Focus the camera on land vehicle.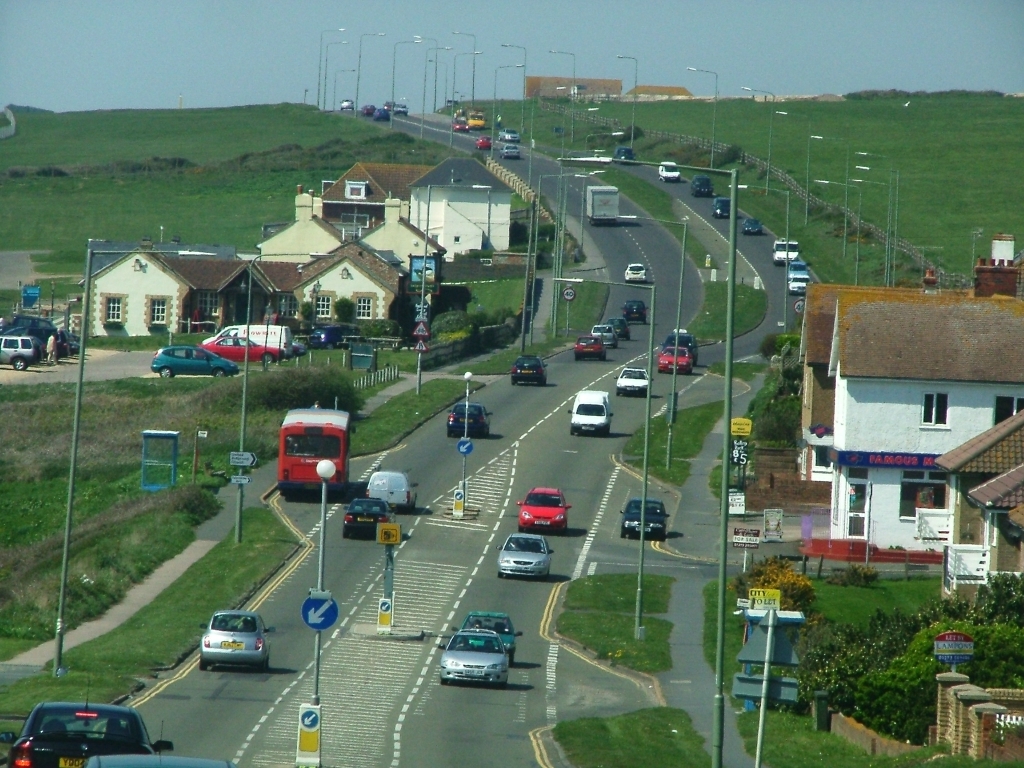
Focus region: pyautogui.locateOnScreen(362, 469, 422, 513).
